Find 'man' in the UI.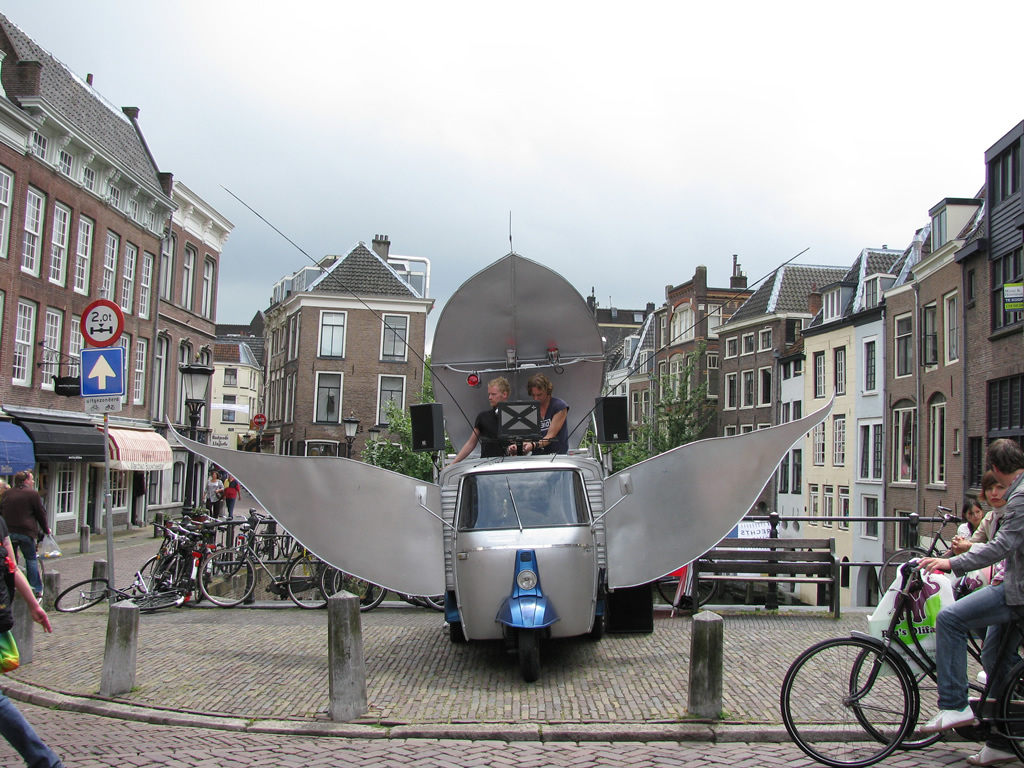
UI element at [223, 473, 241, 520].
